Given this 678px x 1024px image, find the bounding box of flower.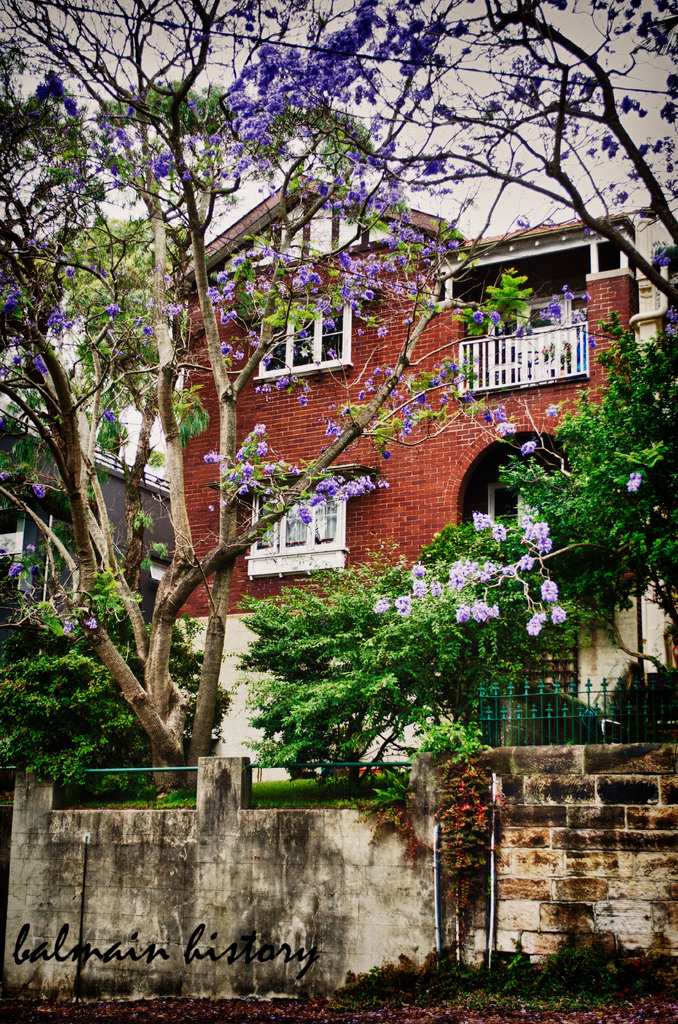
(x1=32, y1=481, x2=63, y2=496).
